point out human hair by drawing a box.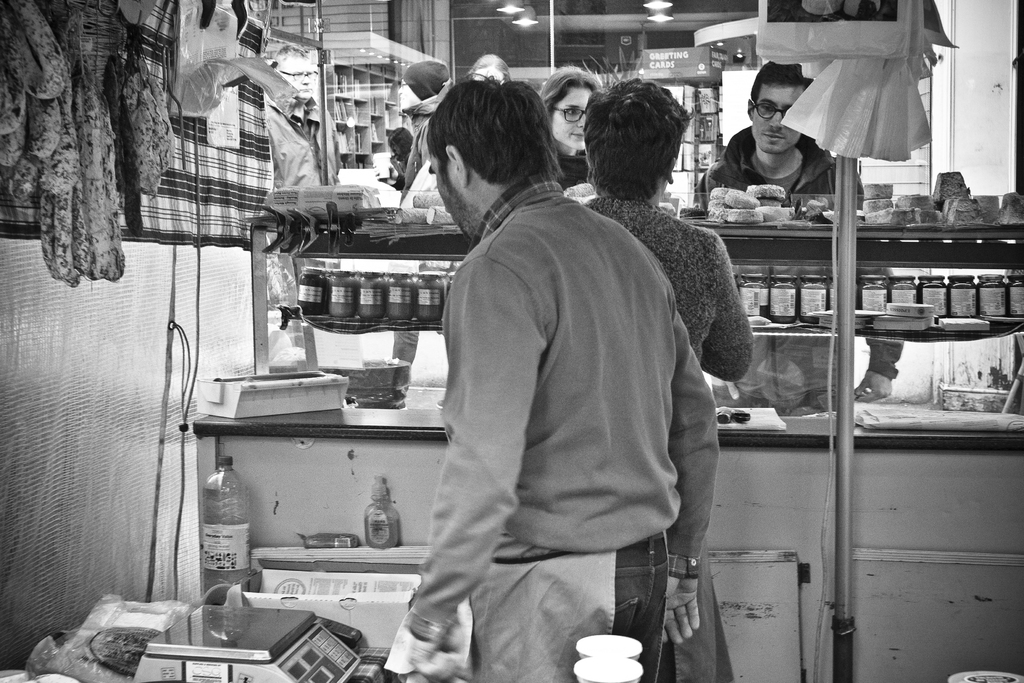
detection(751, 62, 815, 108).
